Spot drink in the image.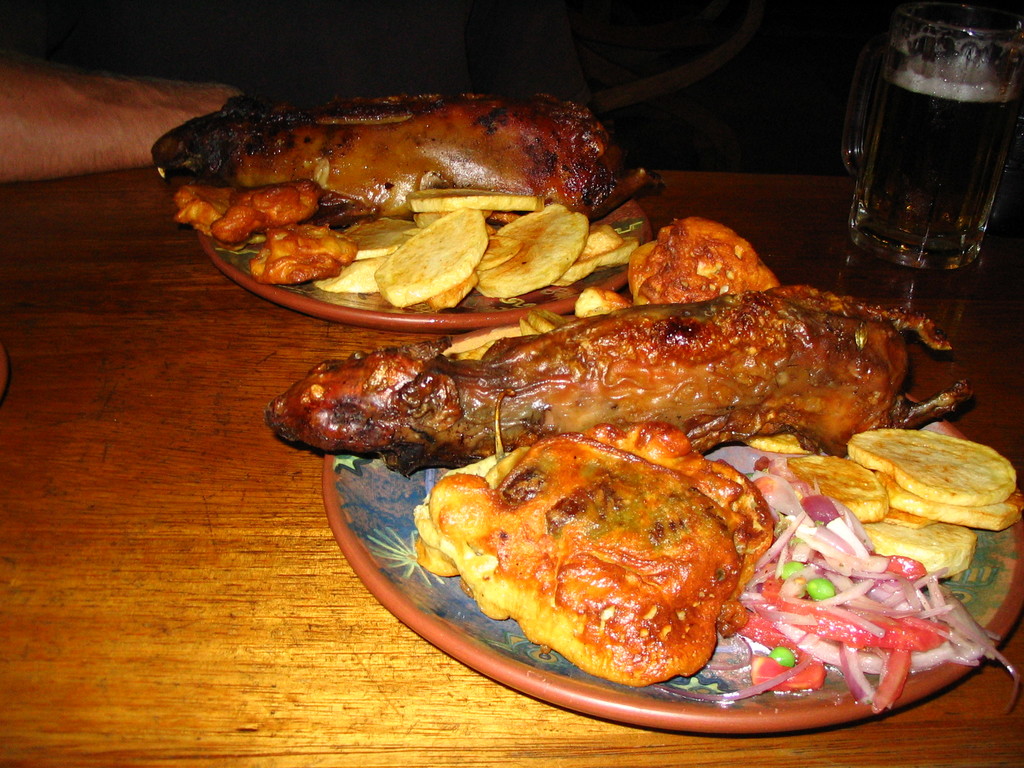
drink found at <region>845, 4, 1016, 279</region>.
